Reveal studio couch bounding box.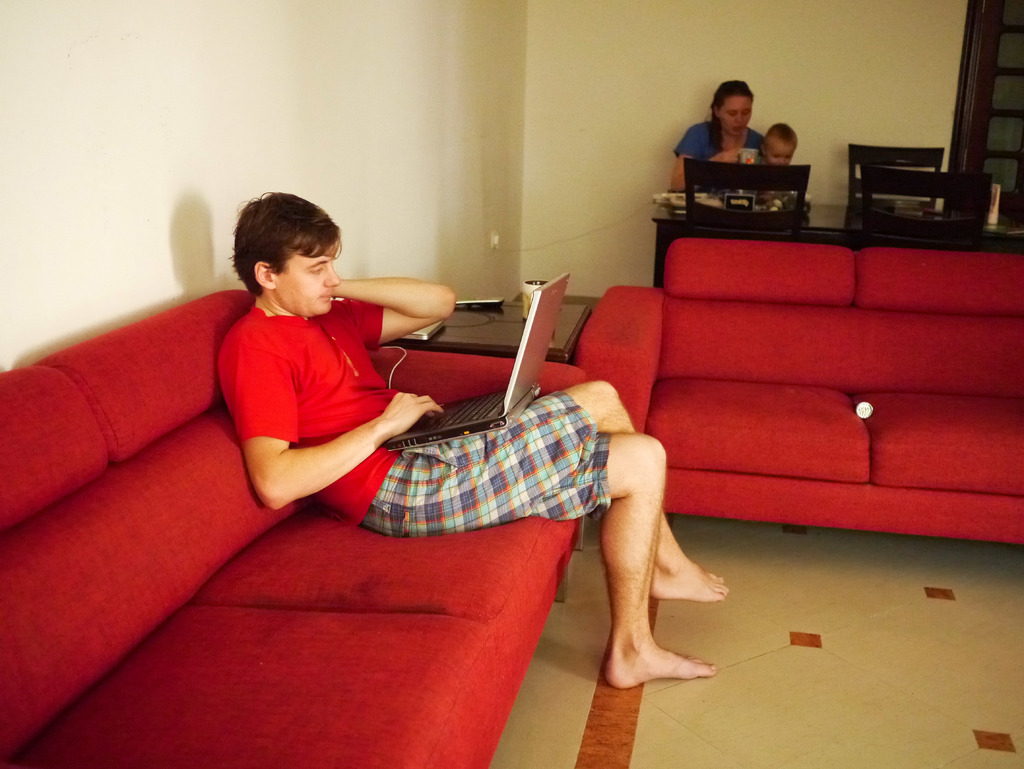
Revealed: {"x1": 566, "y1": 231, "x2": 1023, "y2": 551}.
